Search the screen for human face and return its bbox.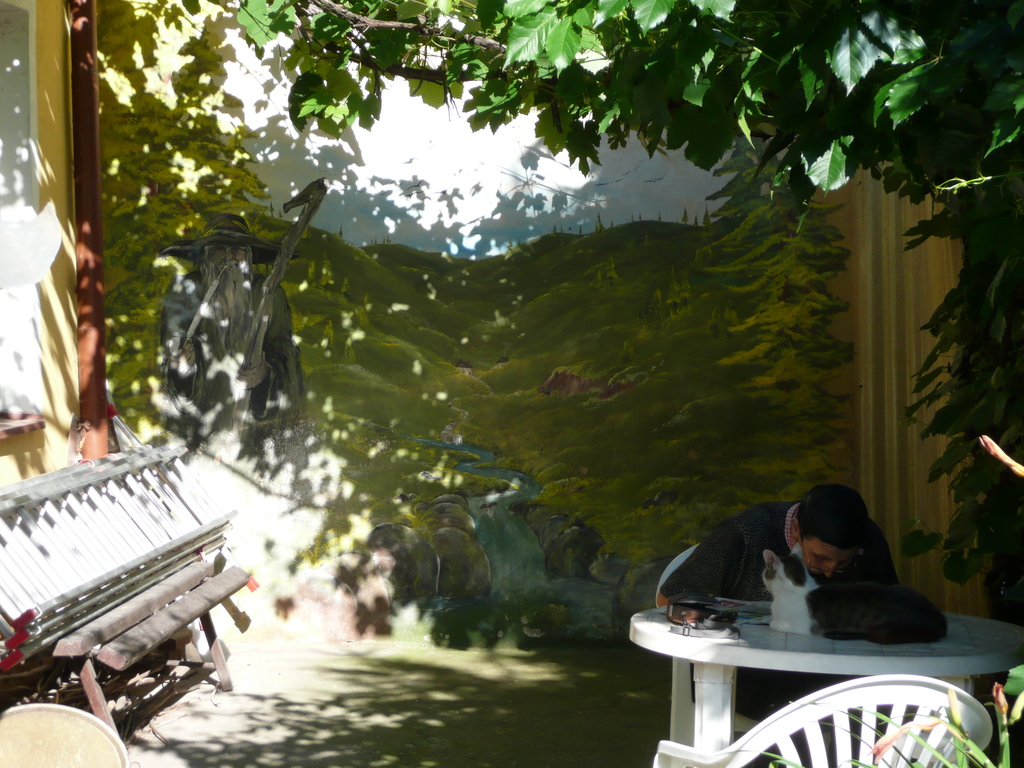
Found: (801, 540, 846, 582).
